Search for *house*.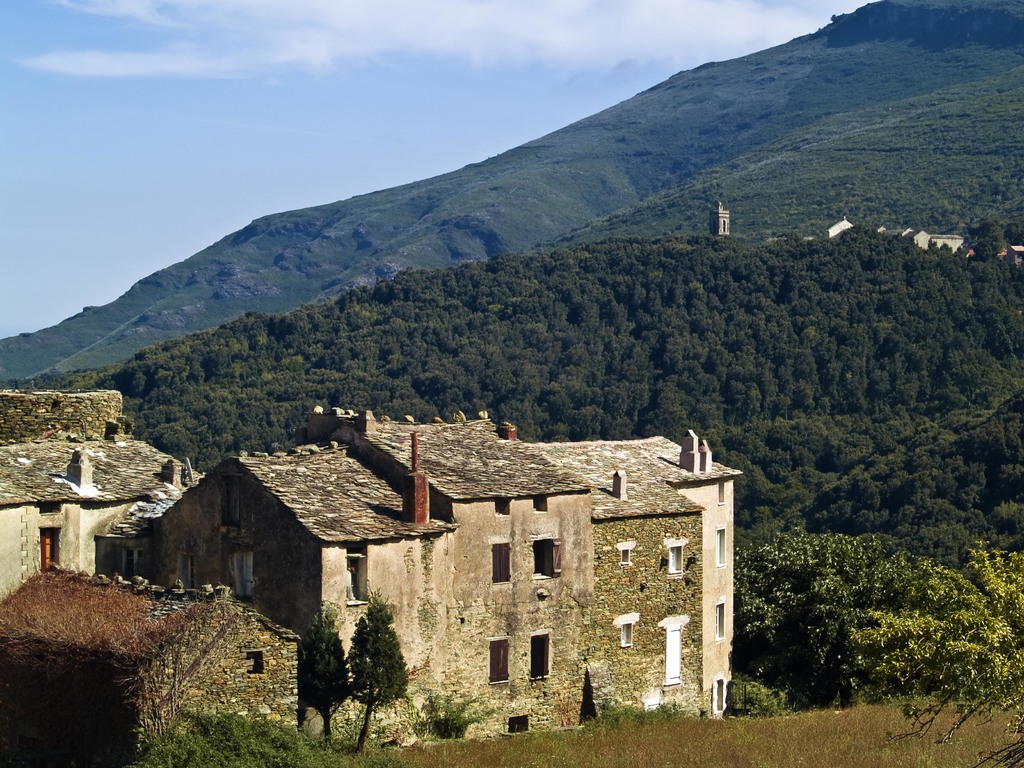
Found at bbox=[149, 404, 592, 733].
